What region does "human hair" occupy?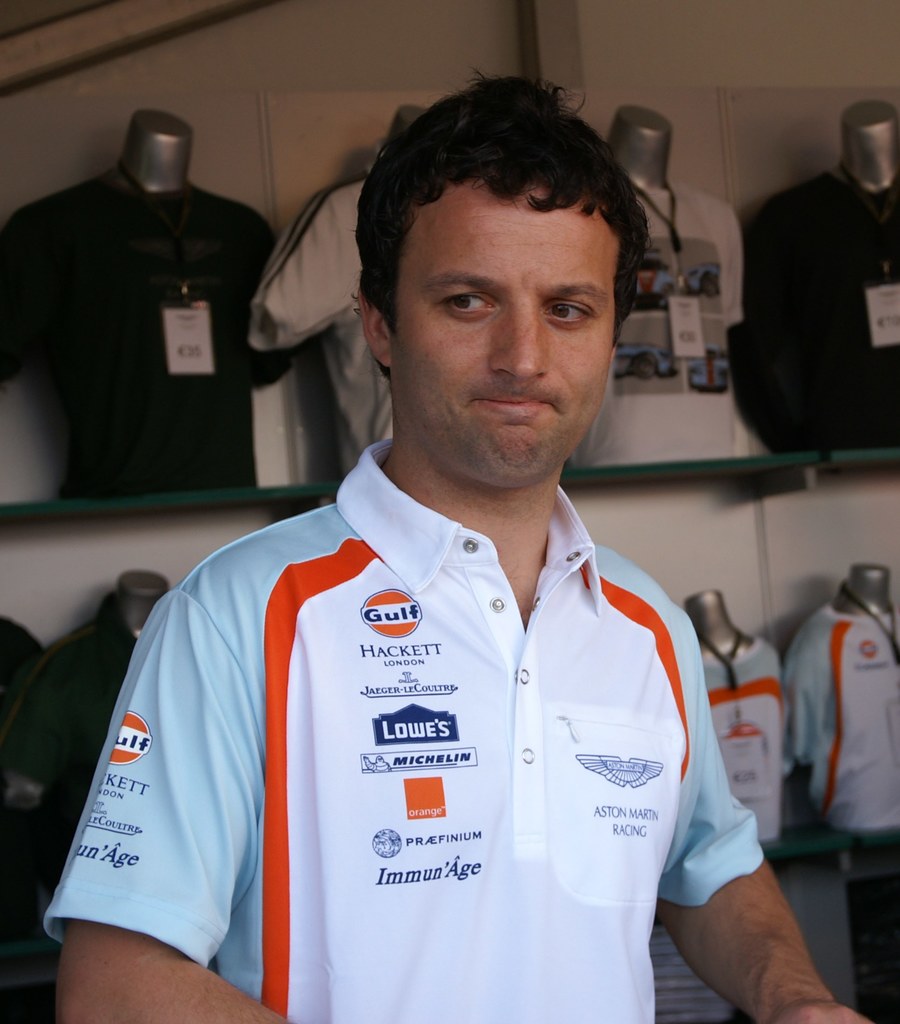
355/84/660/353.
